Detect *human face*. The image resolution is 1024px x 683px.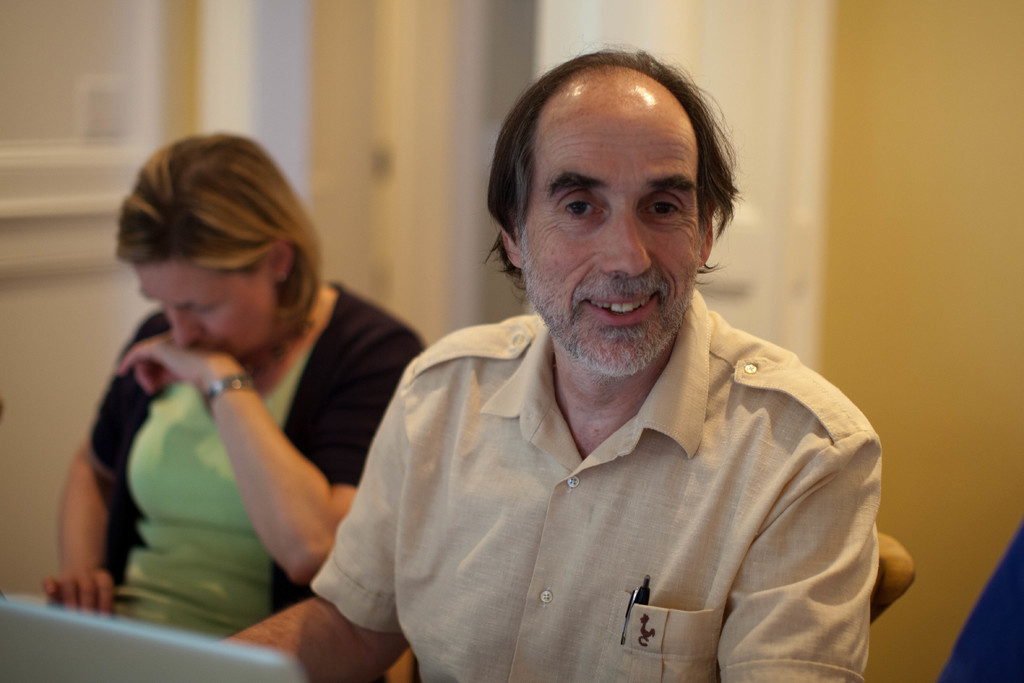
[x1=522, y1=72, x2=700, y2=374].
